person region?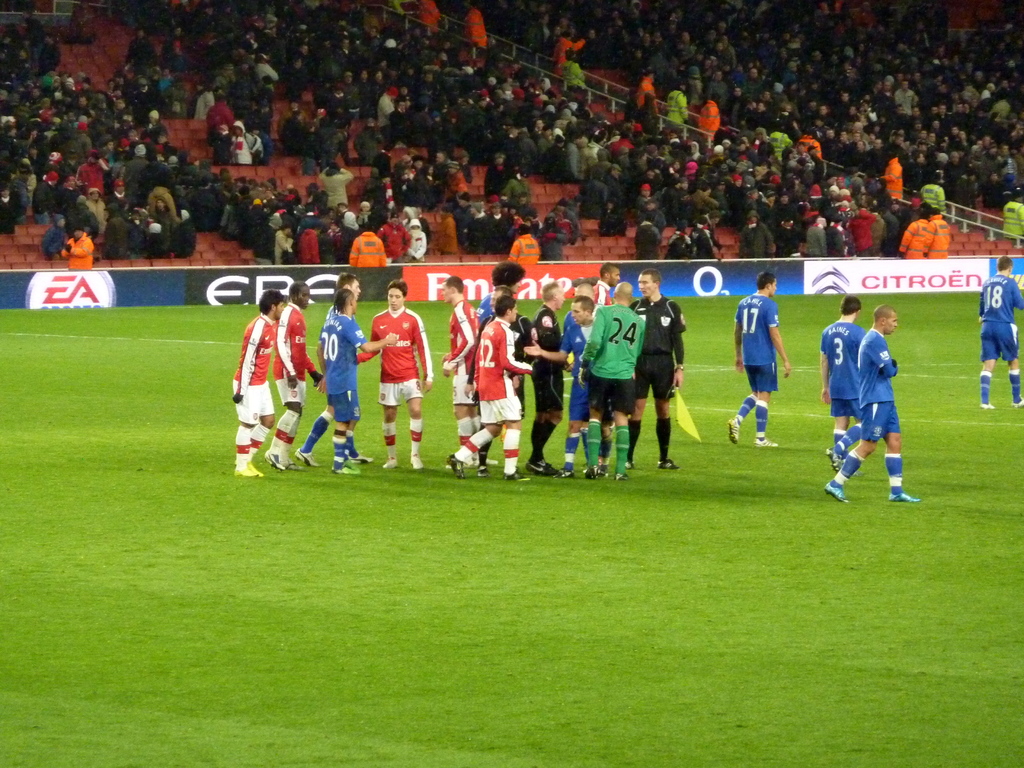
bbox=(696, 218, 719, 255)
